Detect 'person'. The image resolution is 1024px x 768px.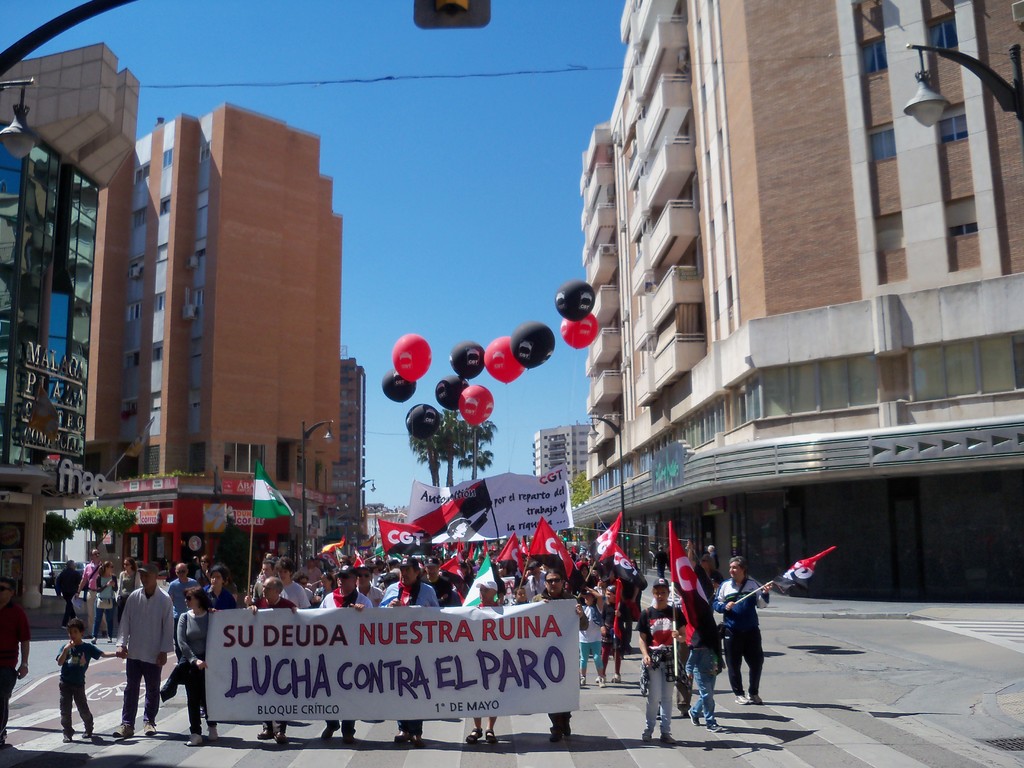
x1=55, y1=557, x2=79, y2=628.
